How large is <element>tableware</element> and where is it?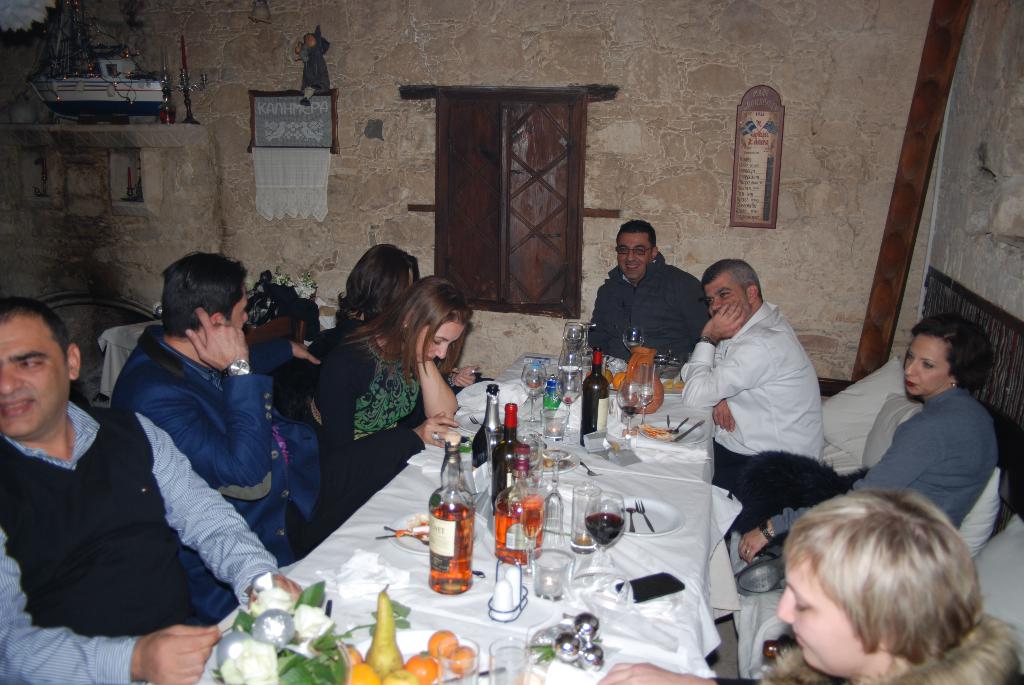
Bounding box: 561,320,586,351.
